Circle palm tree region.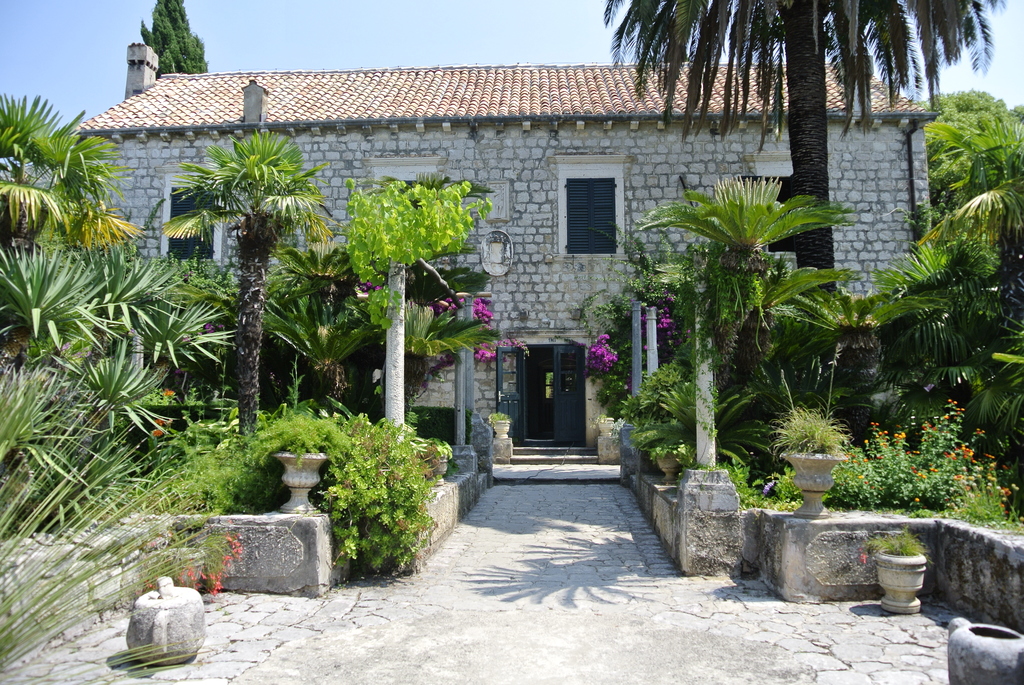
Region: (x1=190, y1=125, x2=308, y2=438).
